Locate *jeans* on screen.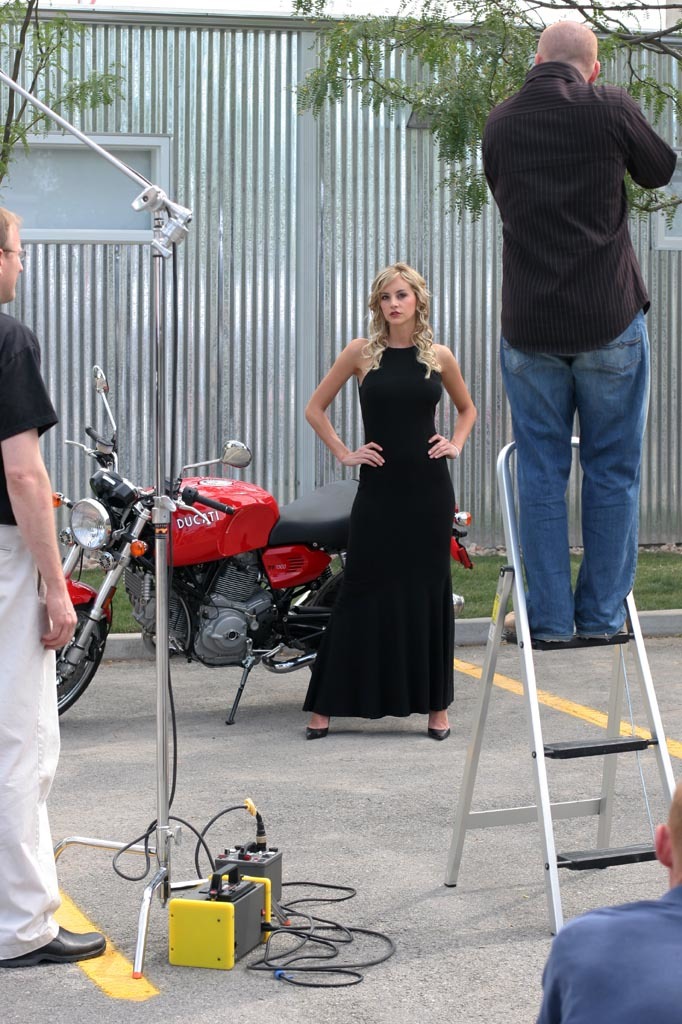
On screen at (x1=501, y1=344, x2=659, y2=674).
